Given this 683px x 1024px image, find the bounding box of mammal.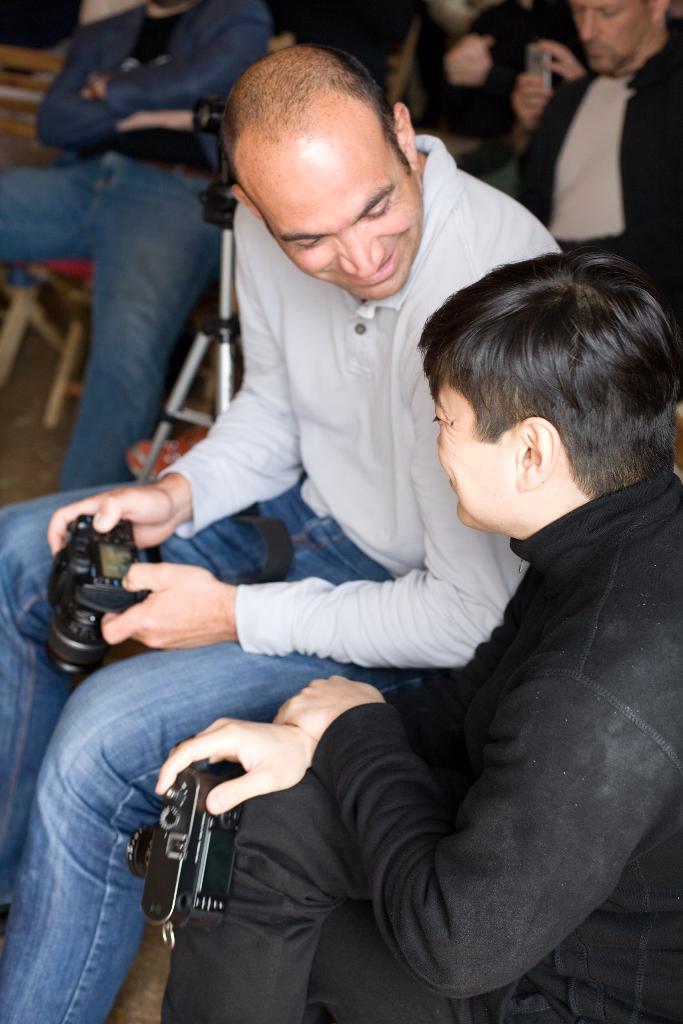
detection(0, 0, 274, 497).
